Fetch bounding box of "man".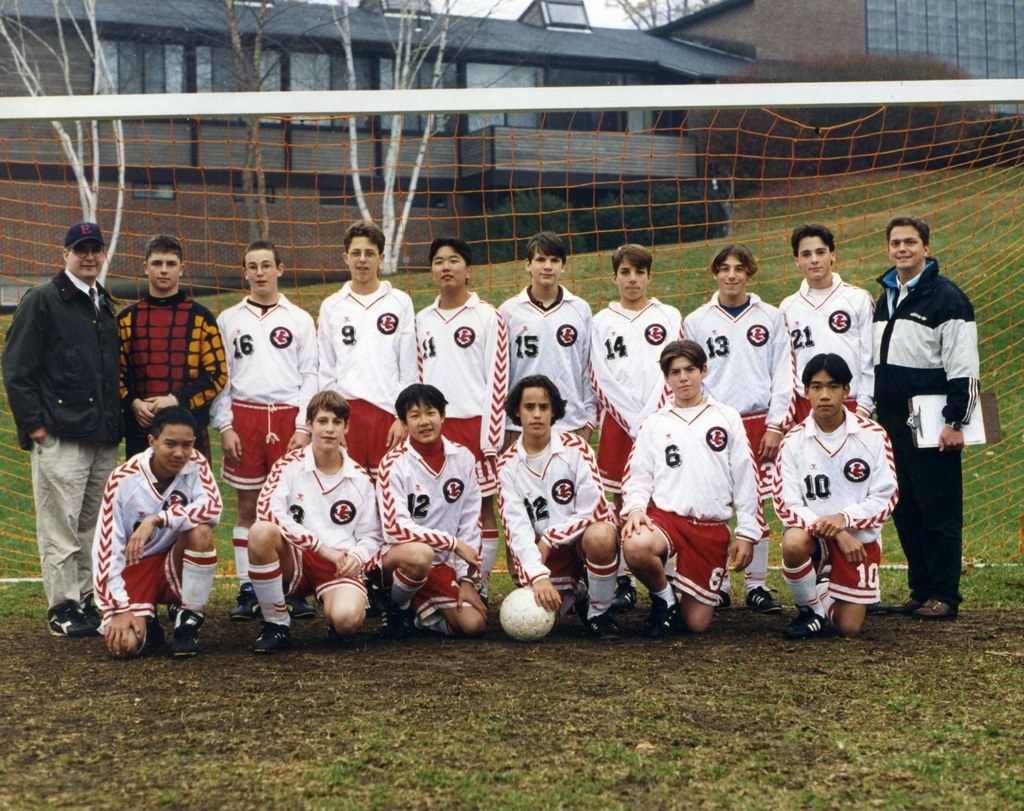
Bbox: bbox(883, 212, 983, 616).
